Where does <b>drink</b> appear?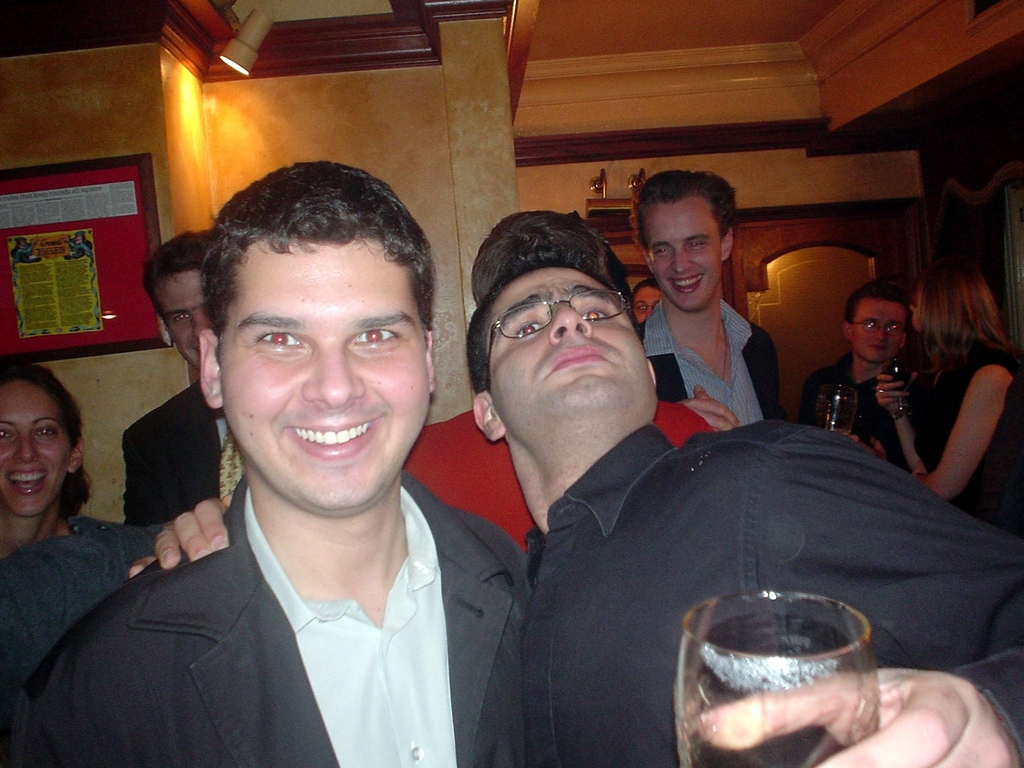
Appears at x1=683, y1=598, x2=904, y2=760.
